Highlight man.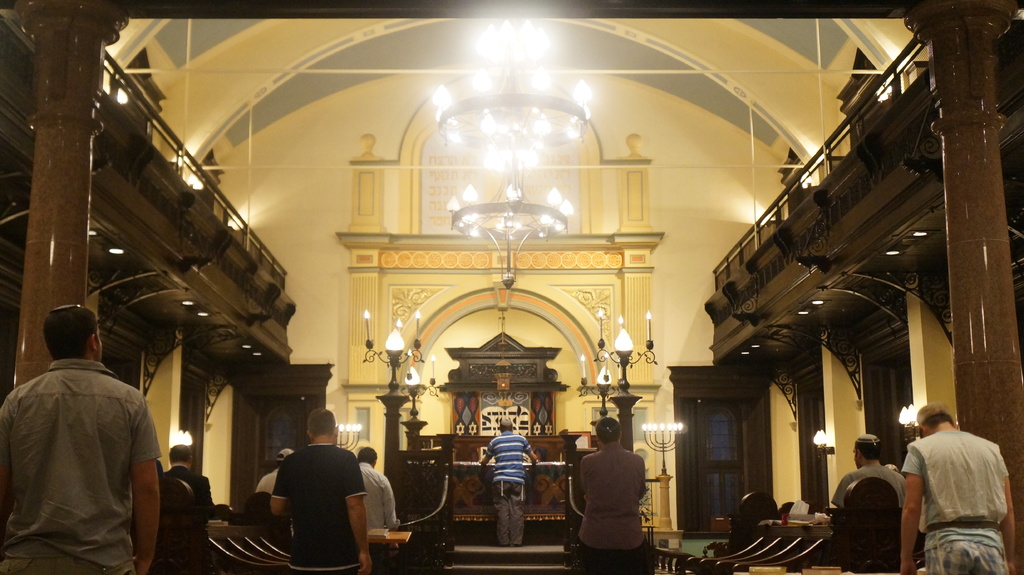
Highlighted region: <region>3, 290, 166, 569</region>.
